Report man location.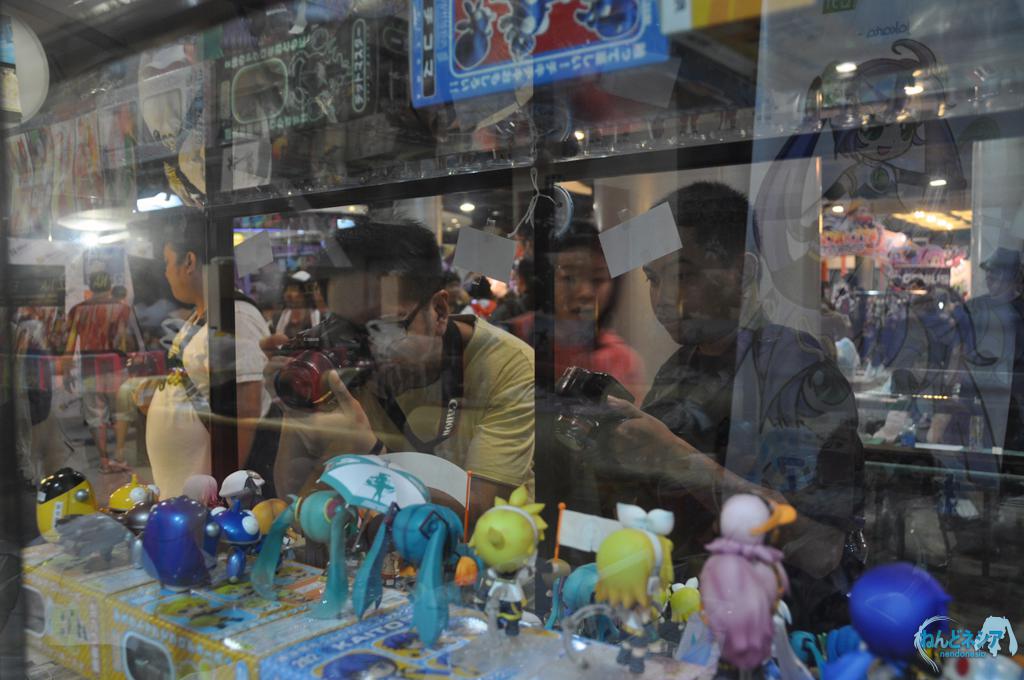
Report: {"x1": 57, "y1": 267, "x2": 157, "y2": 477}.
